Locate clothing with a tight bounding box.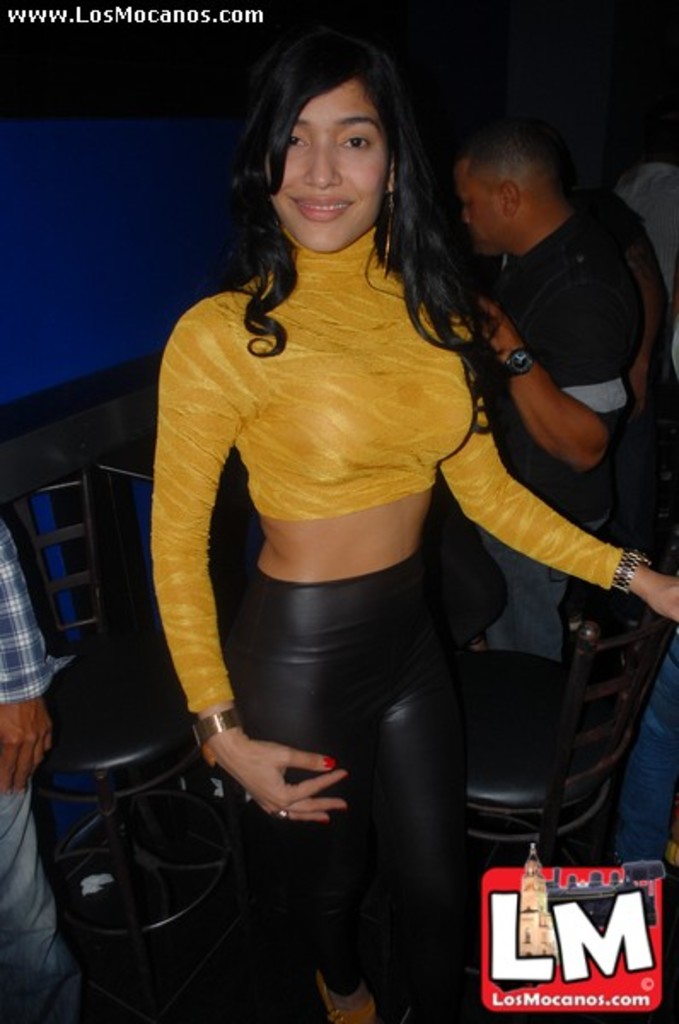
0/515/97/1022.
